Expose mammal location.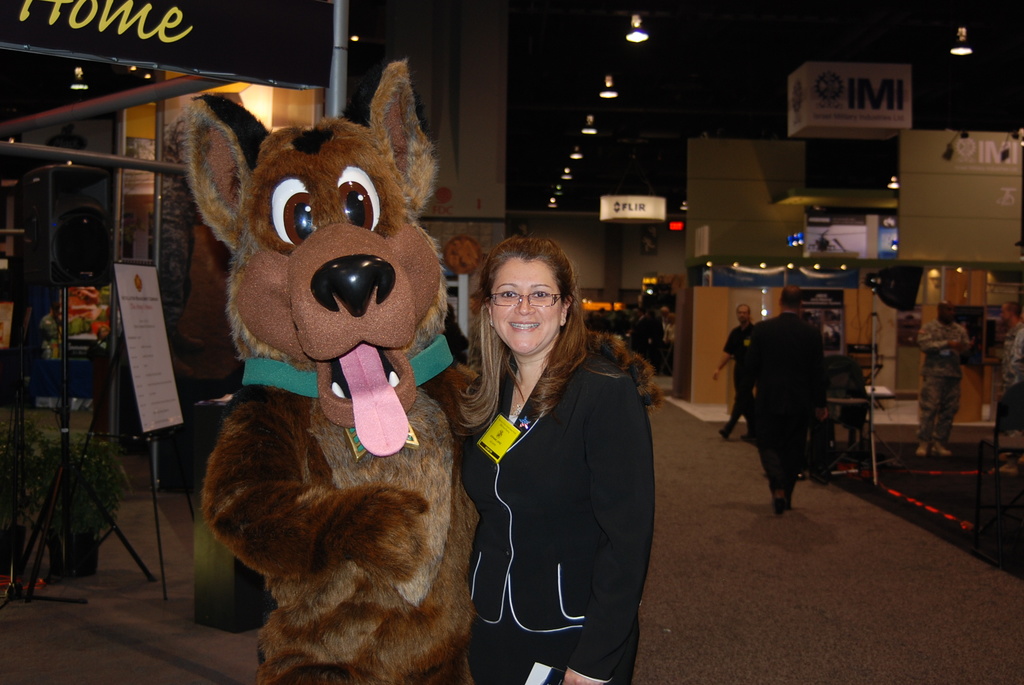
Exposed at select_region(166, 54, 479, 684).
